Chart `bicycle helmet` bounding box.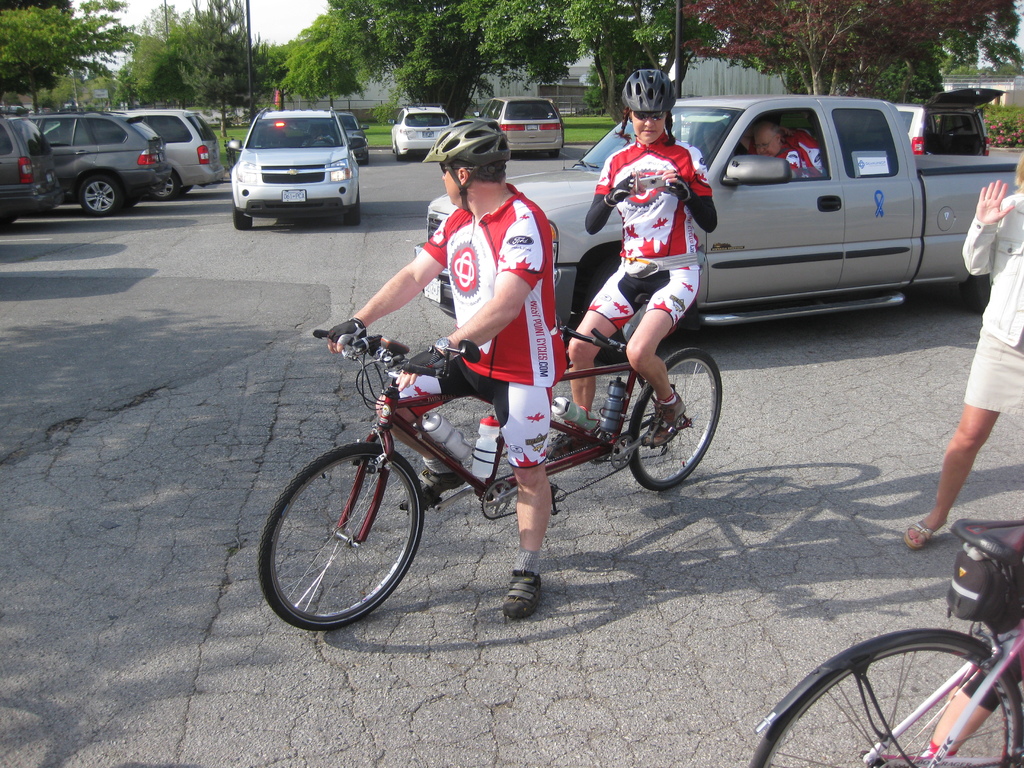
Charted: (620, 60, 671, 113).
